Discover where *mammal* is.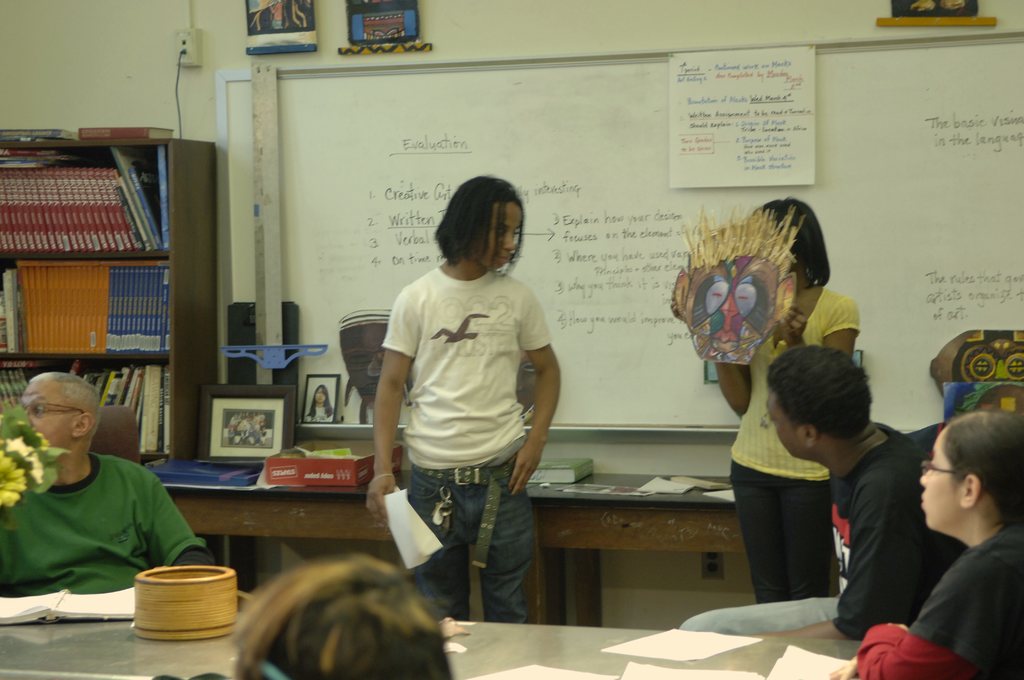
Discovered at x1=675, y1=337, x2=965, y2=643.
